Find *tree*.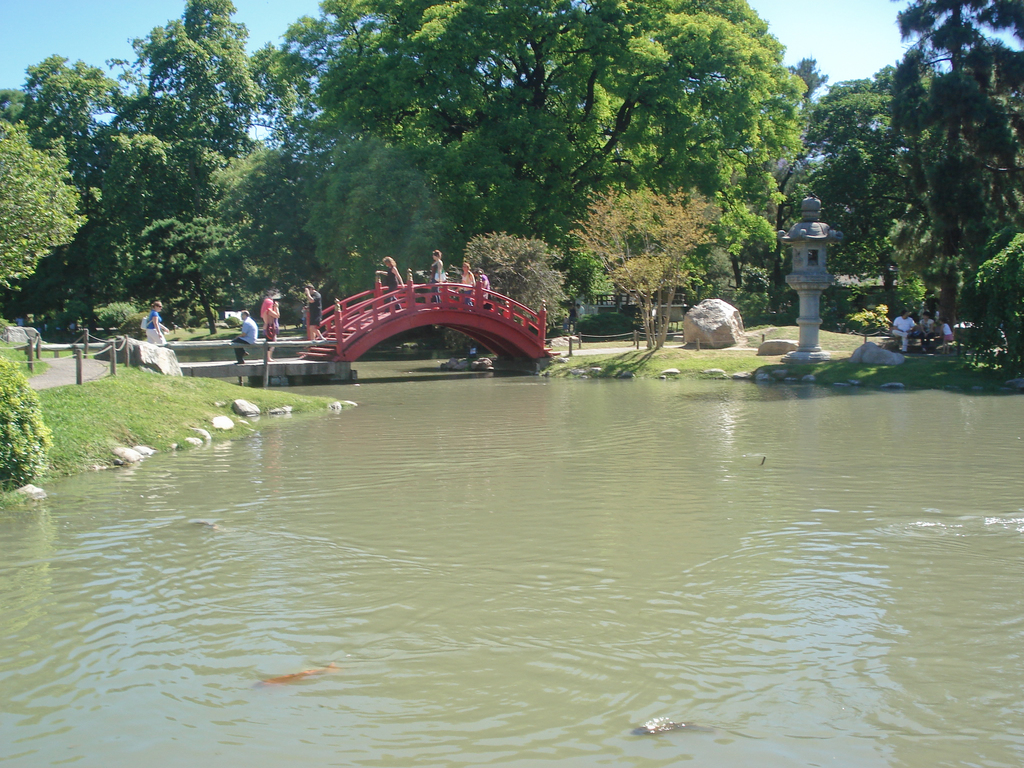
561,184,716,353.
